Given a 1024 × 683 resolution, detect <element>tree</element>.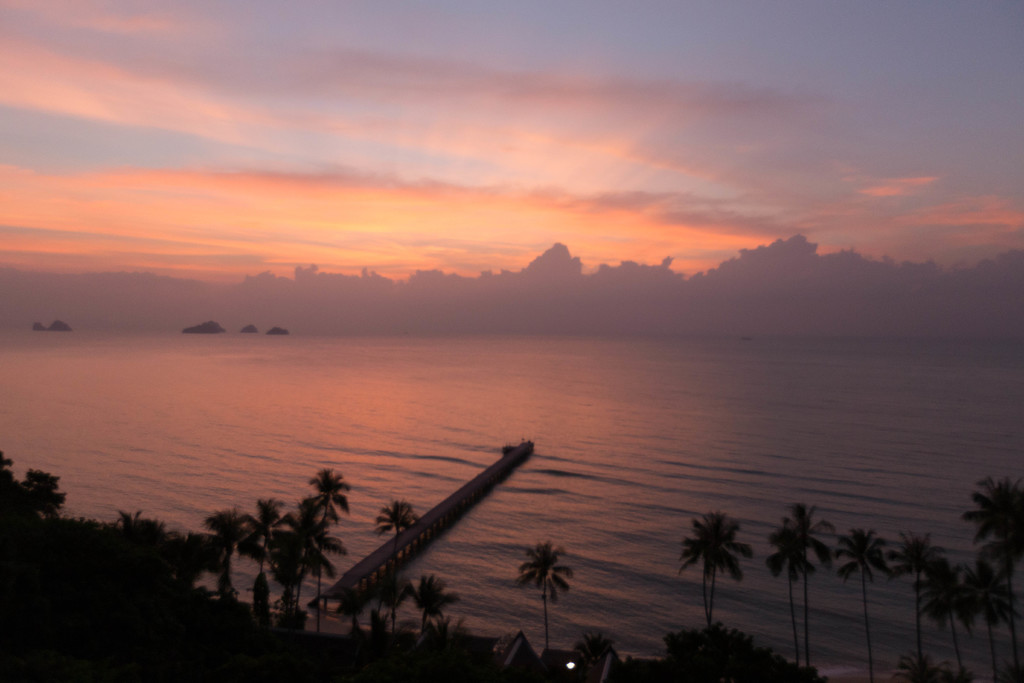
[left=512, top=539, right=578, bottom=682].
